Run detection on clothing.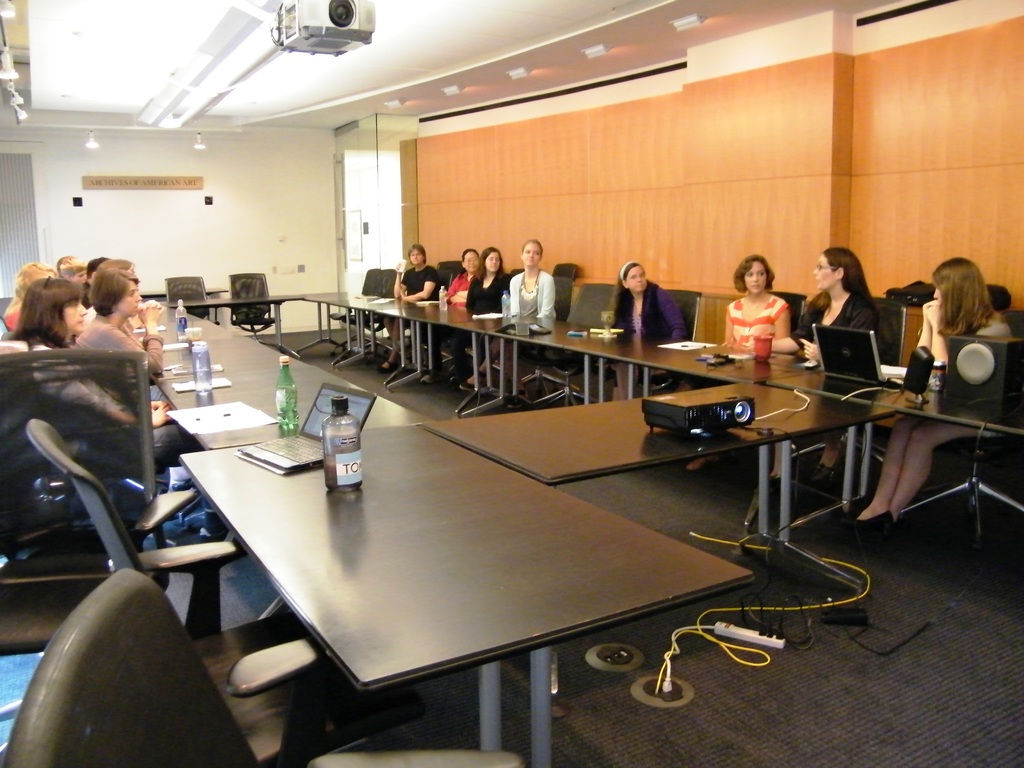
Result: (left=395, top=266, right=439, bottom=303).
